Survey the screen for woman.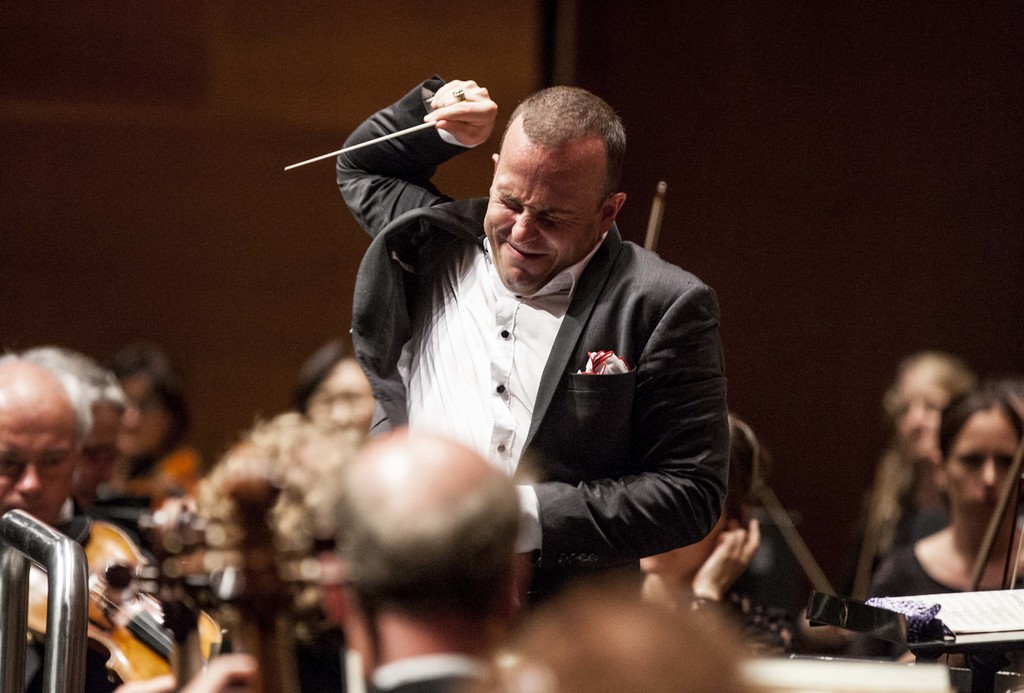
Survey found: x1=113, y1=342, x2=202, y2=487.
